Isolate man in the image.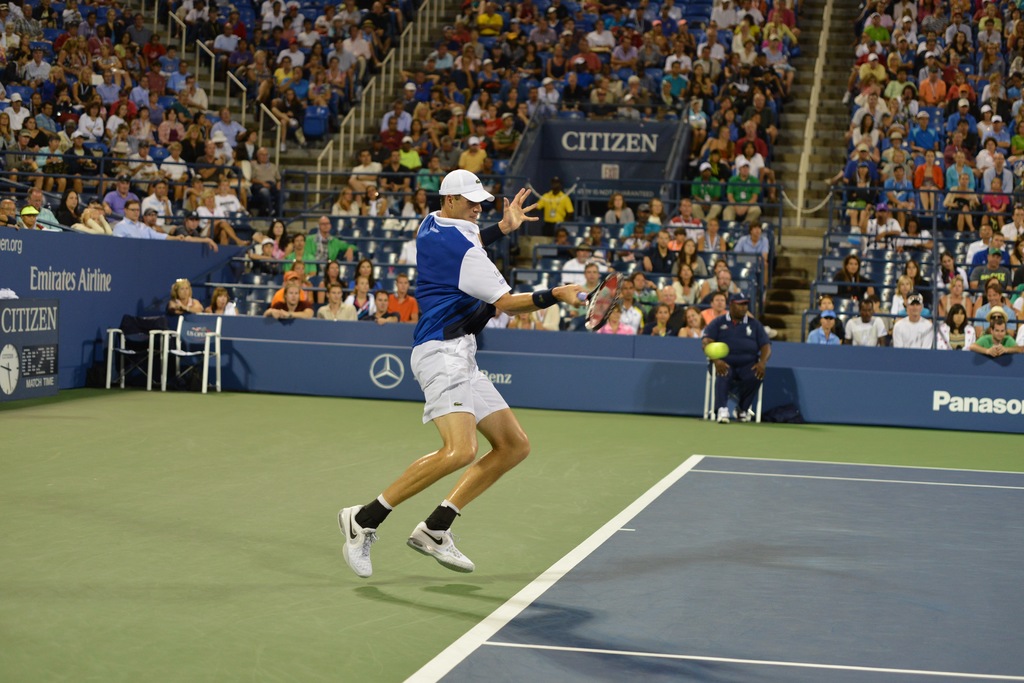
Isolated region: {"x1": 817, "y1": 296, "x2": 847, "y2": 347}.
